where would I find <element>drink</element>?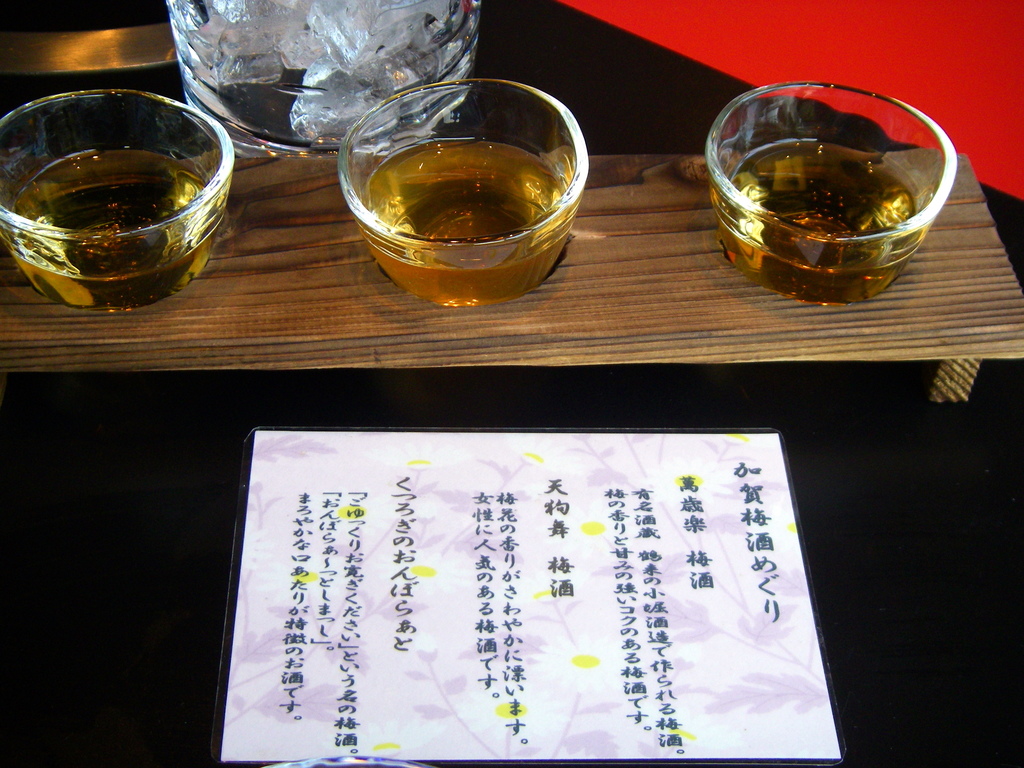
At bbox=[10, 140, 223, 312].
